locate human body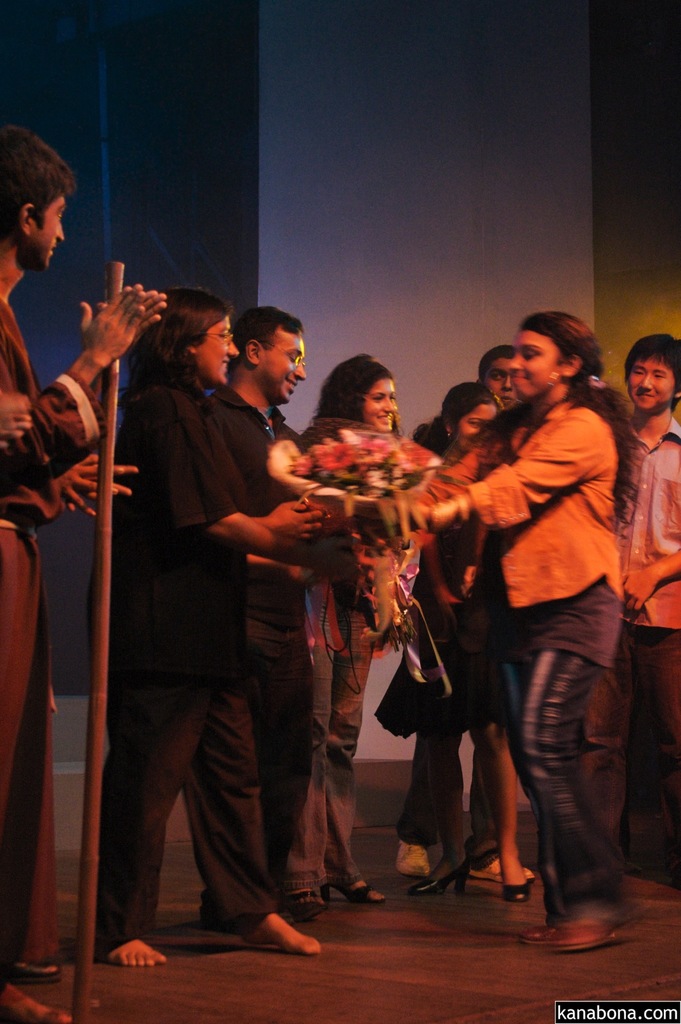
<region>630, 330, 680, 897</region>
